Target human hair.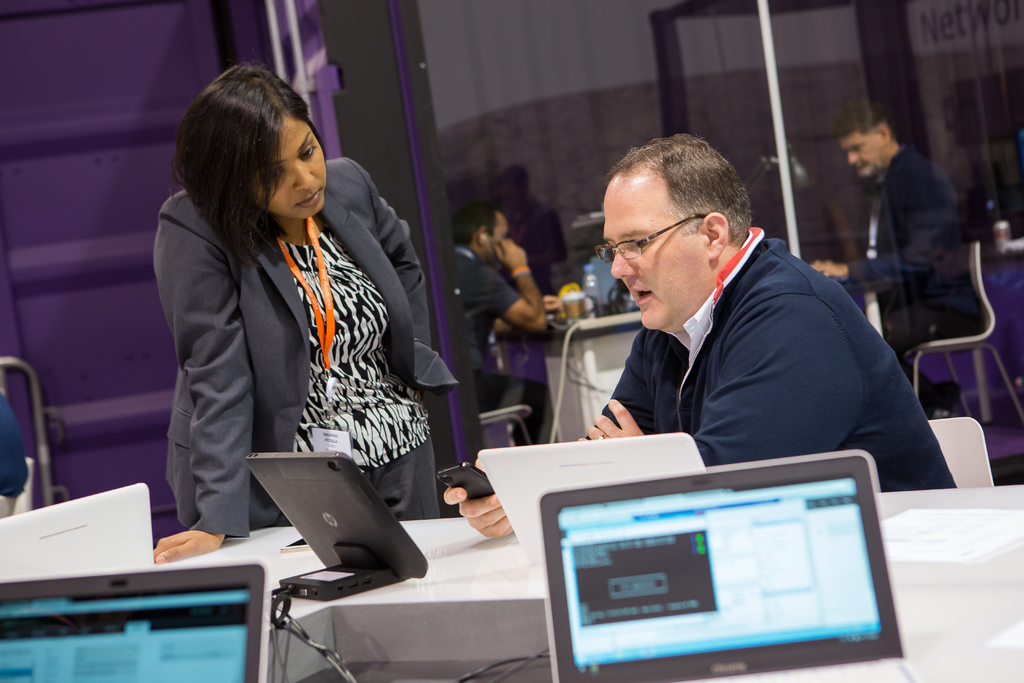
Target region: locate(608, 131, 753, 245).
